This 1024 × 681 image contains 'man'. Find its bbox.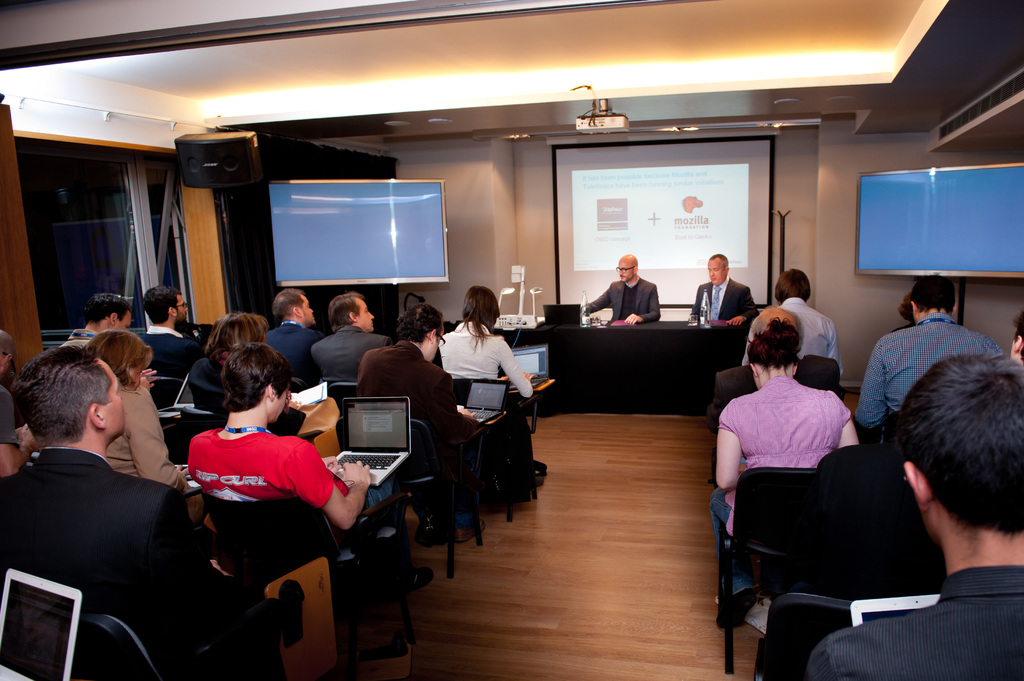
pyautogui.locateOnScreen(355, 303, 487, 548).
